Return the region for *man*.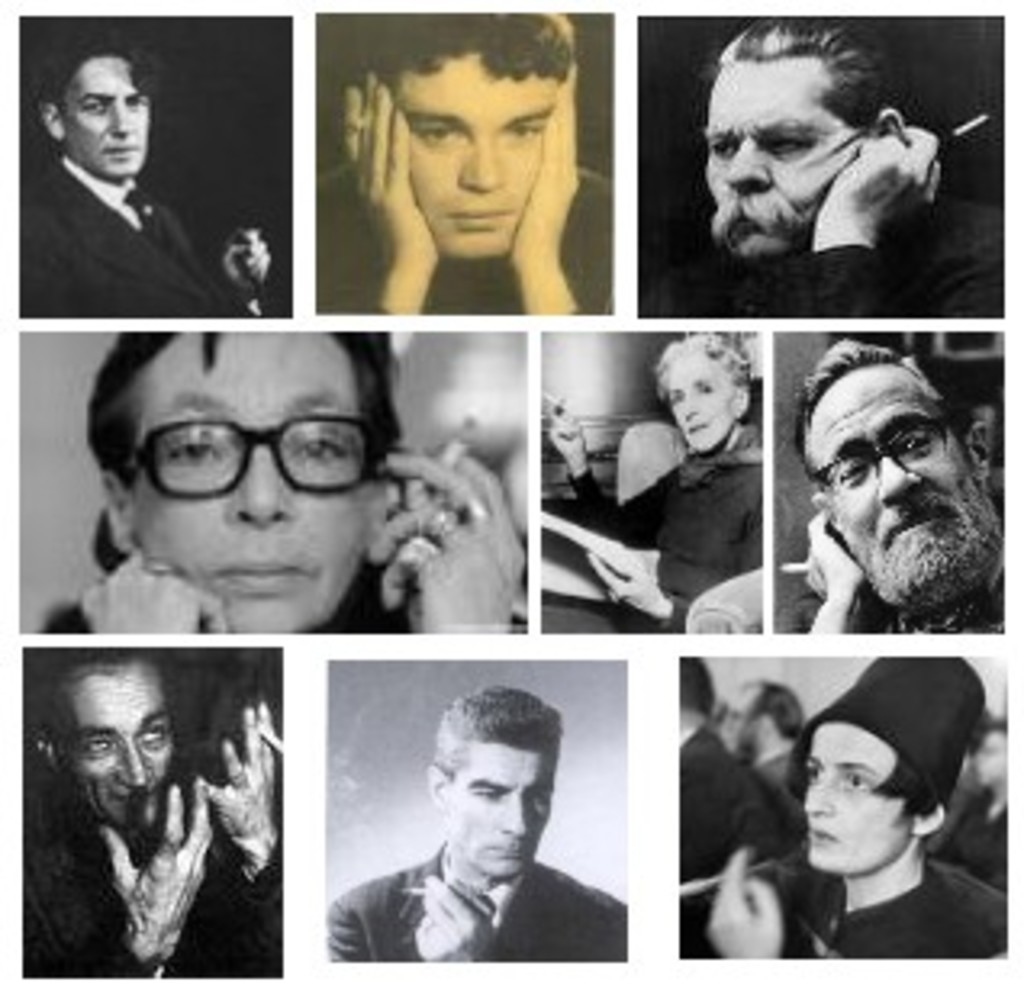
BBox(676, 657, 1011, 966).
